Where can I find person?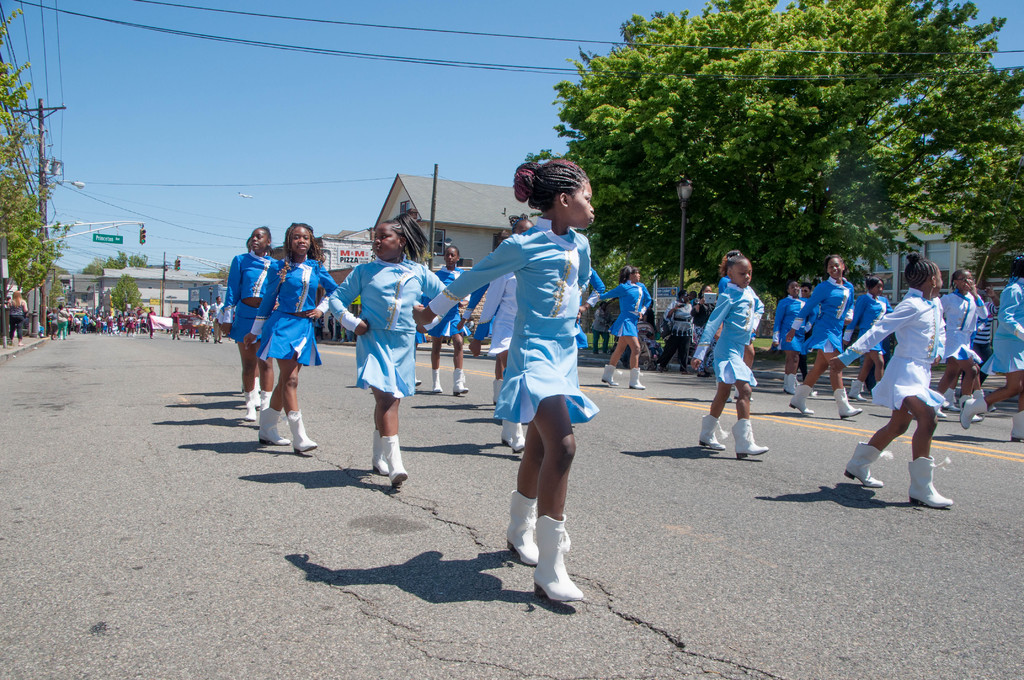
You can find it at [x1=237, y1=215, x2=321, y2=473].
